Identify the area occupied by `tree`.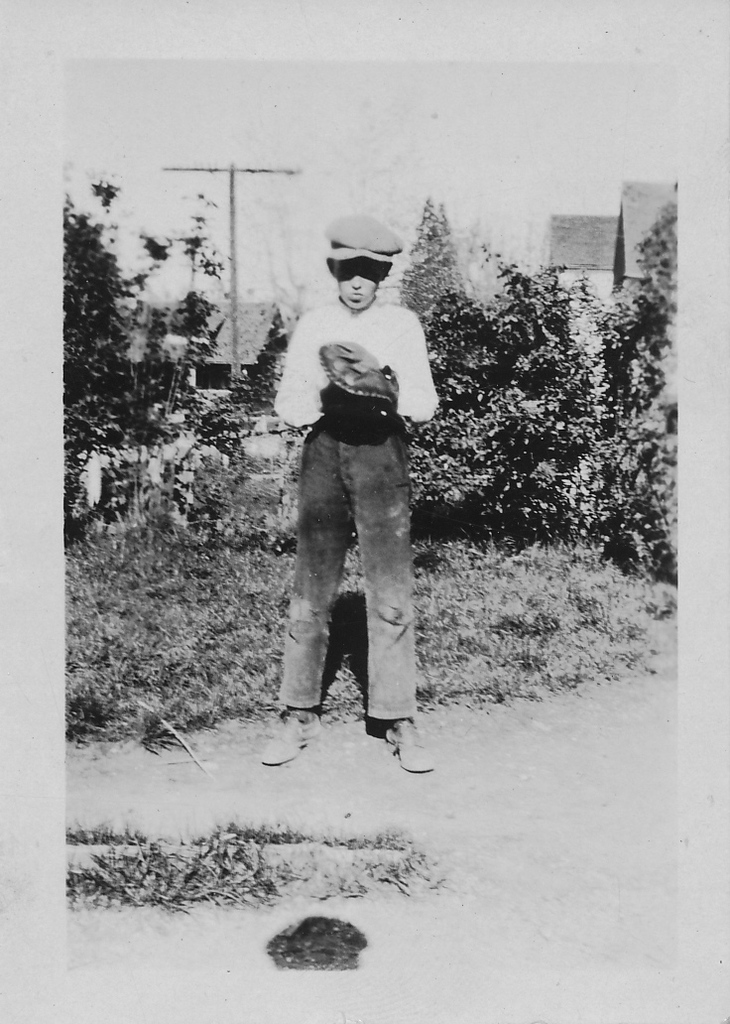
Area: locate(55, 161, 269, 543).
